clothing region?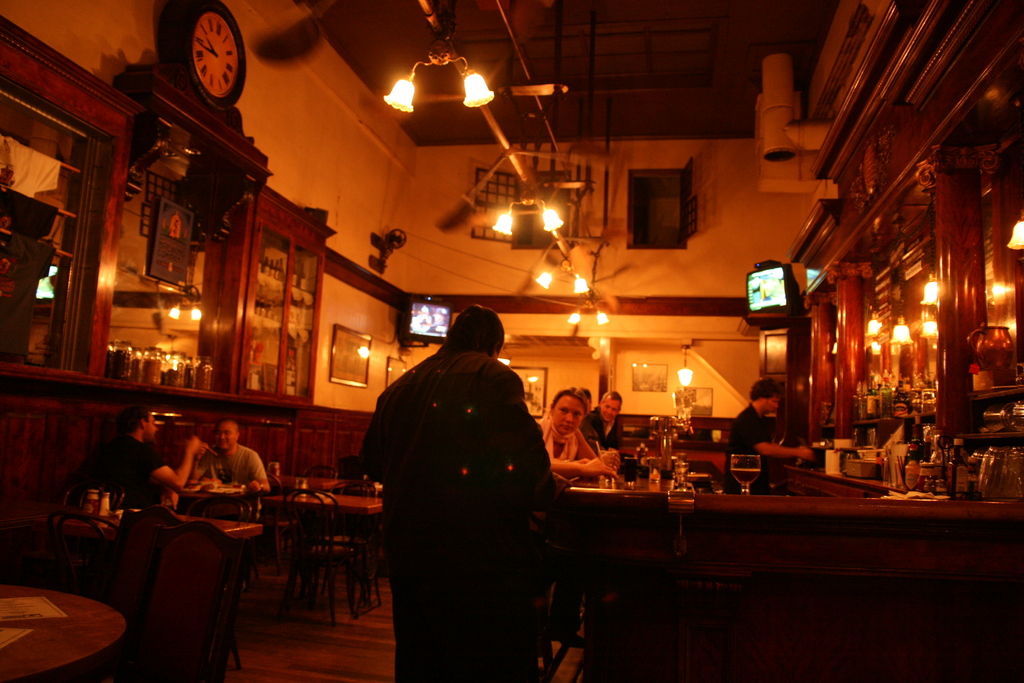
region(188, 447, 272, 488)
